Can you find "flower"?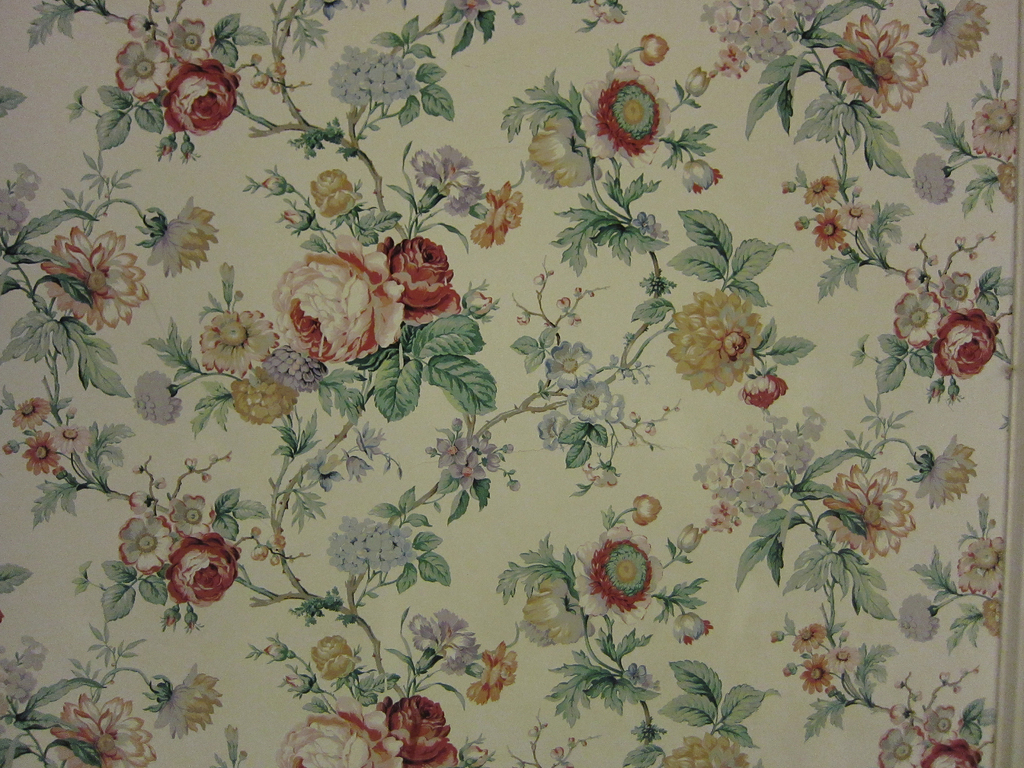
Yes, bounding box: <bbox>665, 730, 751, 767</bbox>.
